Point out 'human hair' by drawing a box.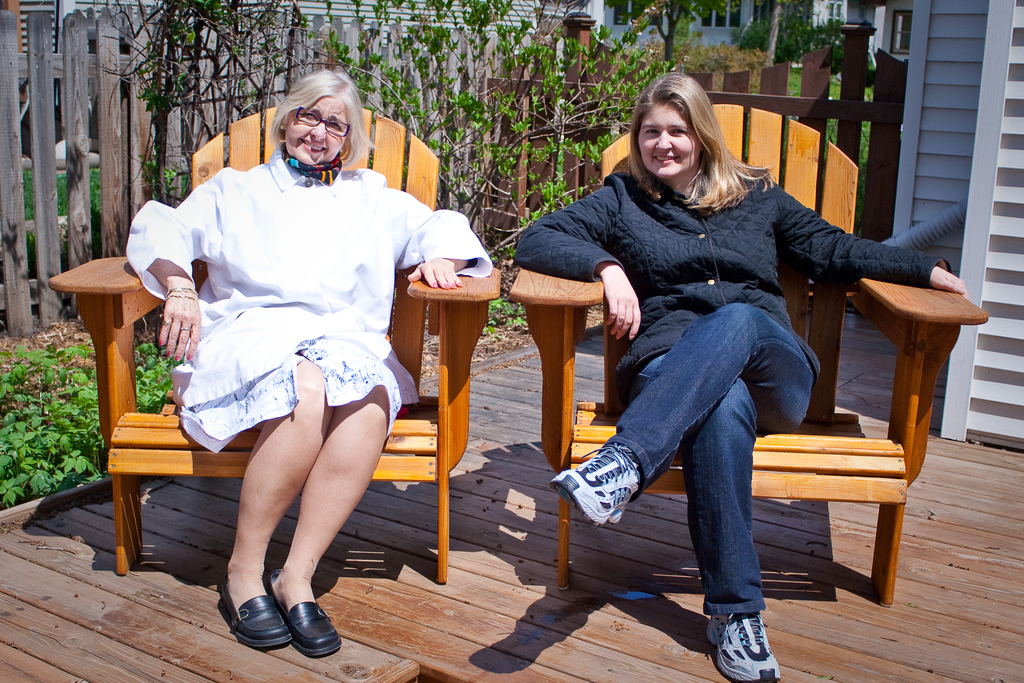
box=[628, 75, 749, 208].
